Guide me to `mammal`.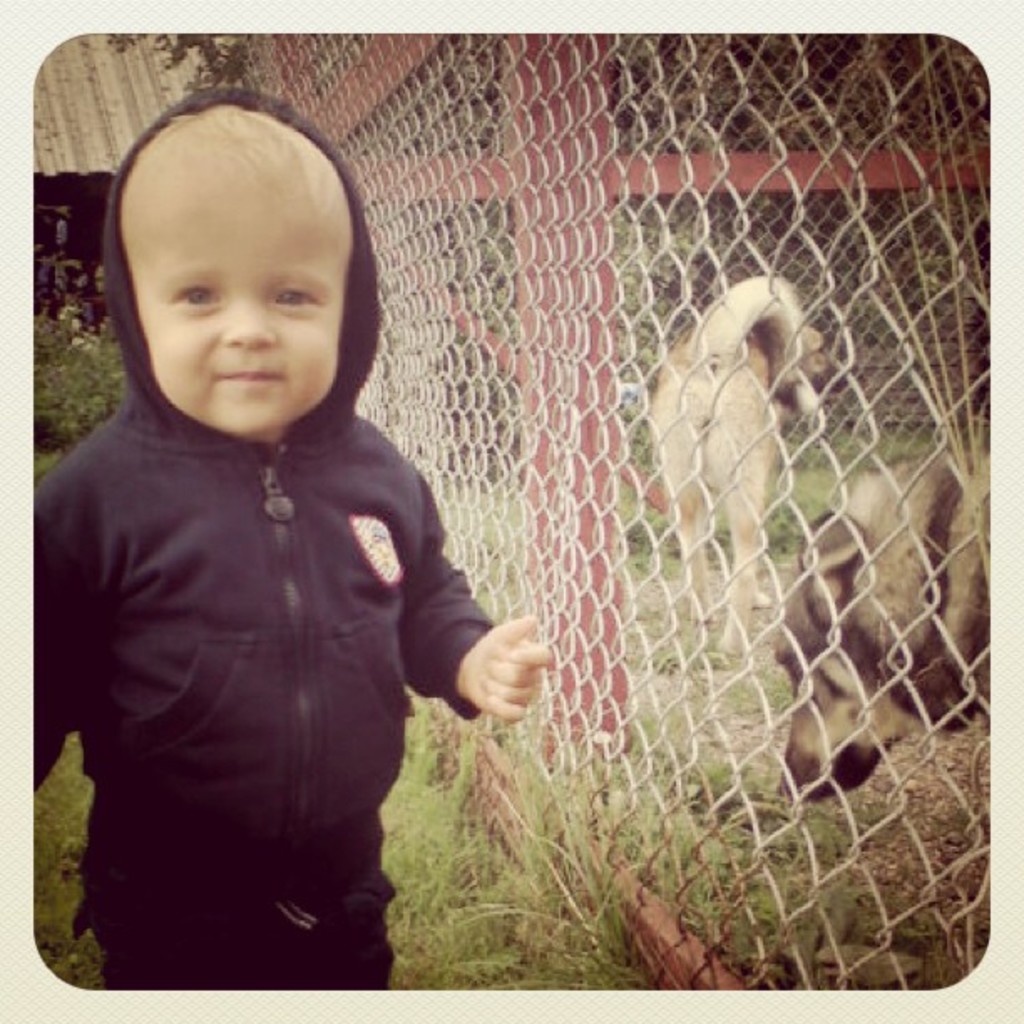
Guidance: locate(637, 283, 857, 644).
